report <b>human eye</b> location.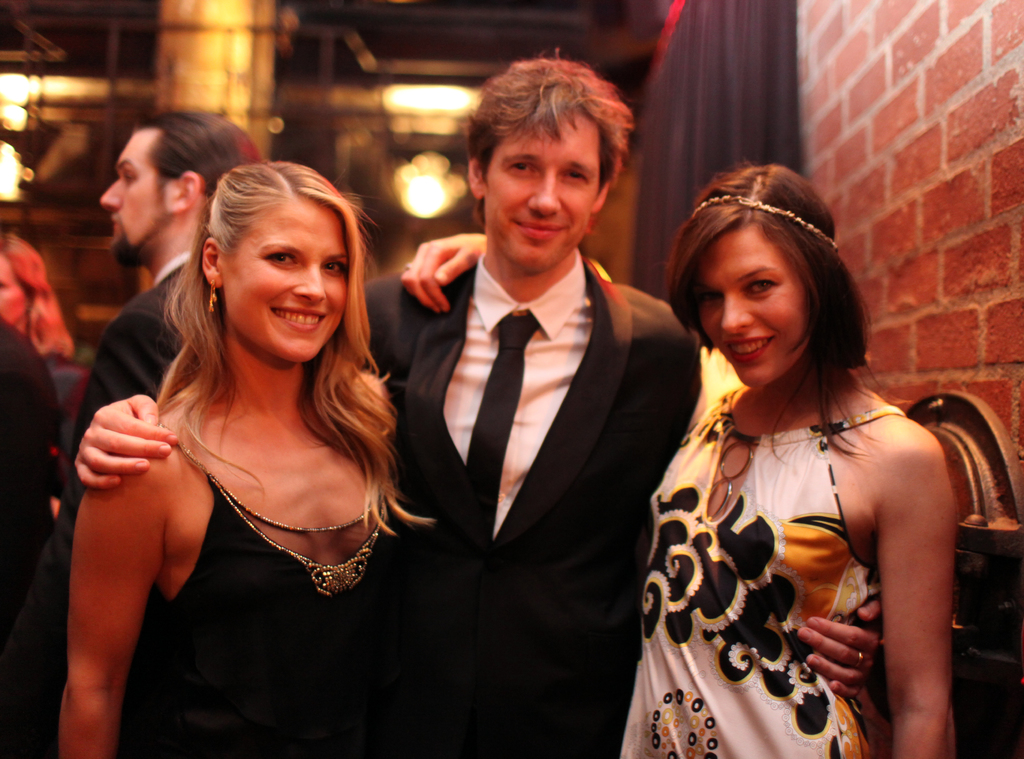
Report: box(747, 276, 782, 295).
